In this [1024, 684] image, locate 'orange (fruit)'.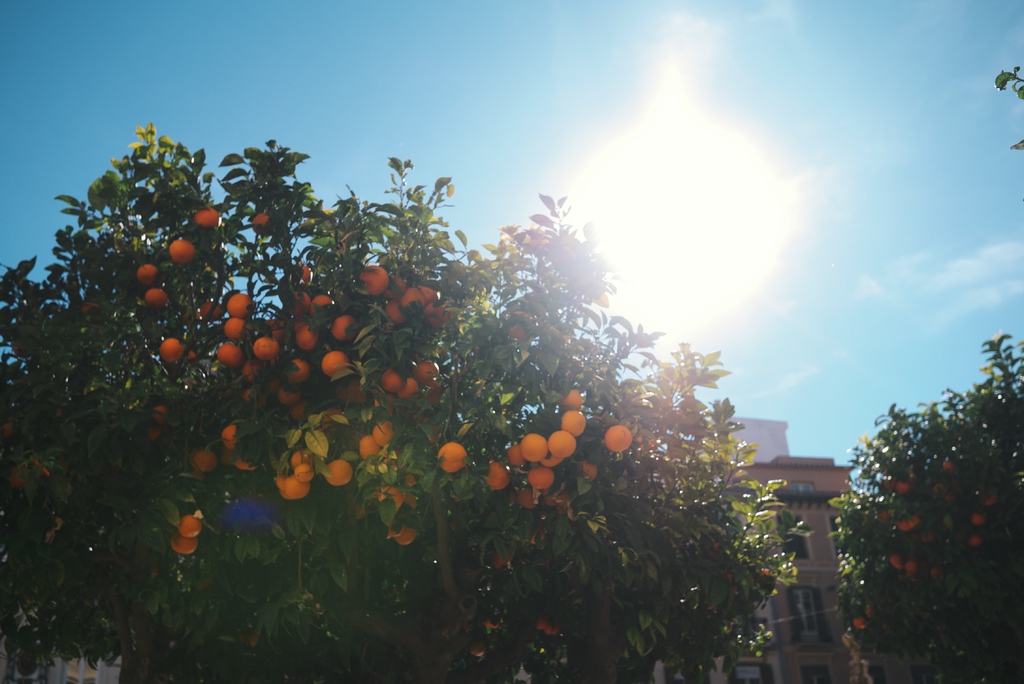
Bounding box: bbox(179, 506, 199, 528).
